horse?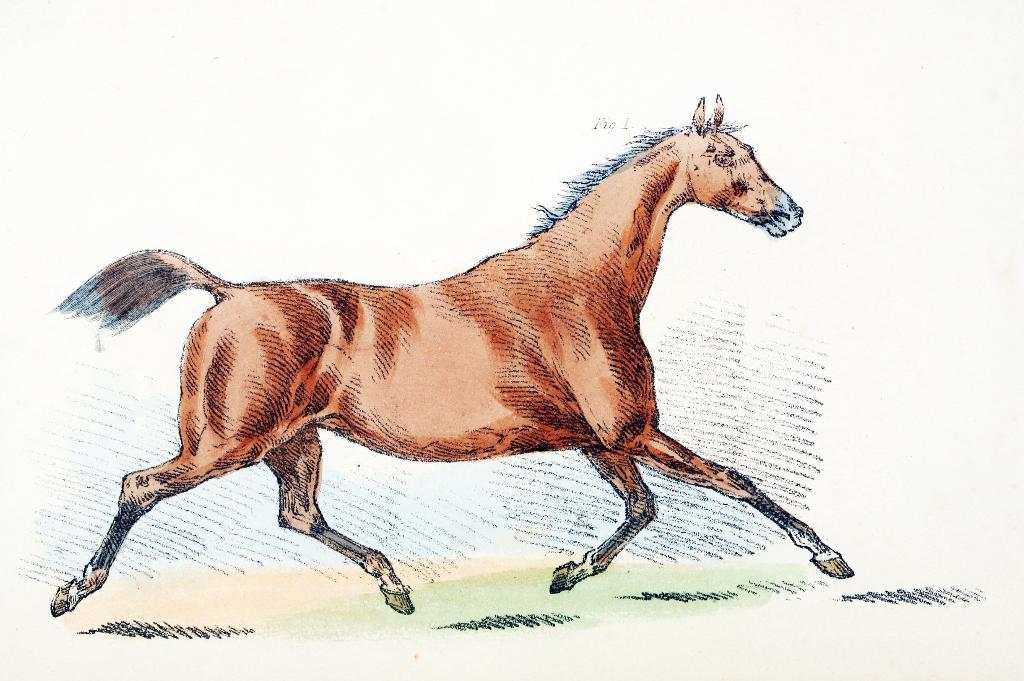
bbox=[50, 97, 856, 618]
